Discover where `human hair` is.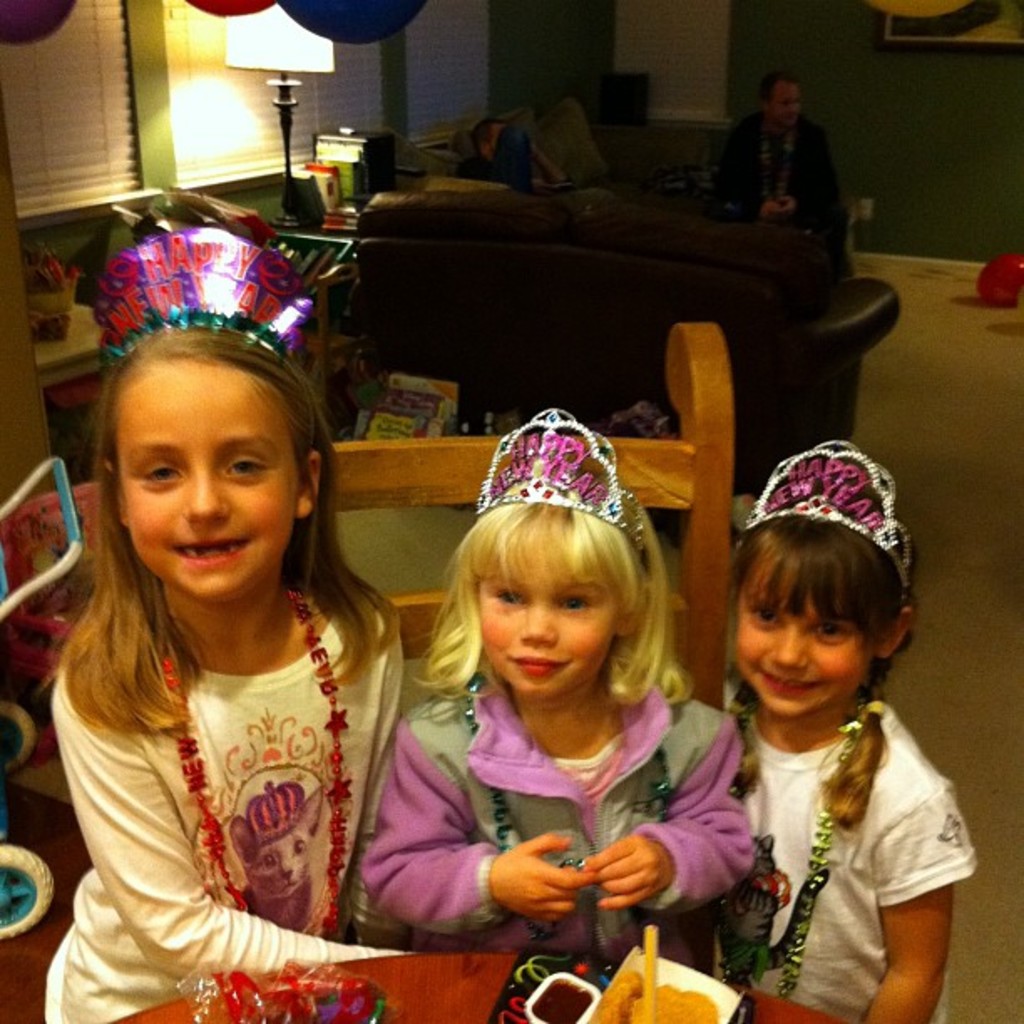
Discovered at detection(420, 479, 681, 736).
